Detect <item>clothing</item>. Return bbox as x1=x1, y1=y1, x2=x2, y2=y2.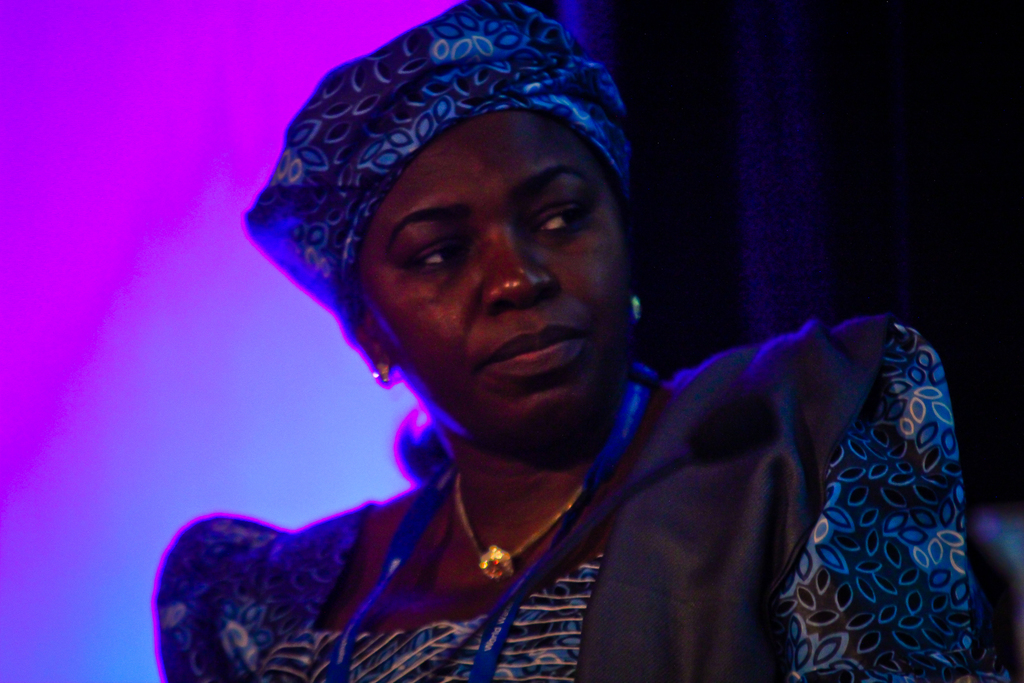
x1=152, y1=312, x2=1008, y2=682.
